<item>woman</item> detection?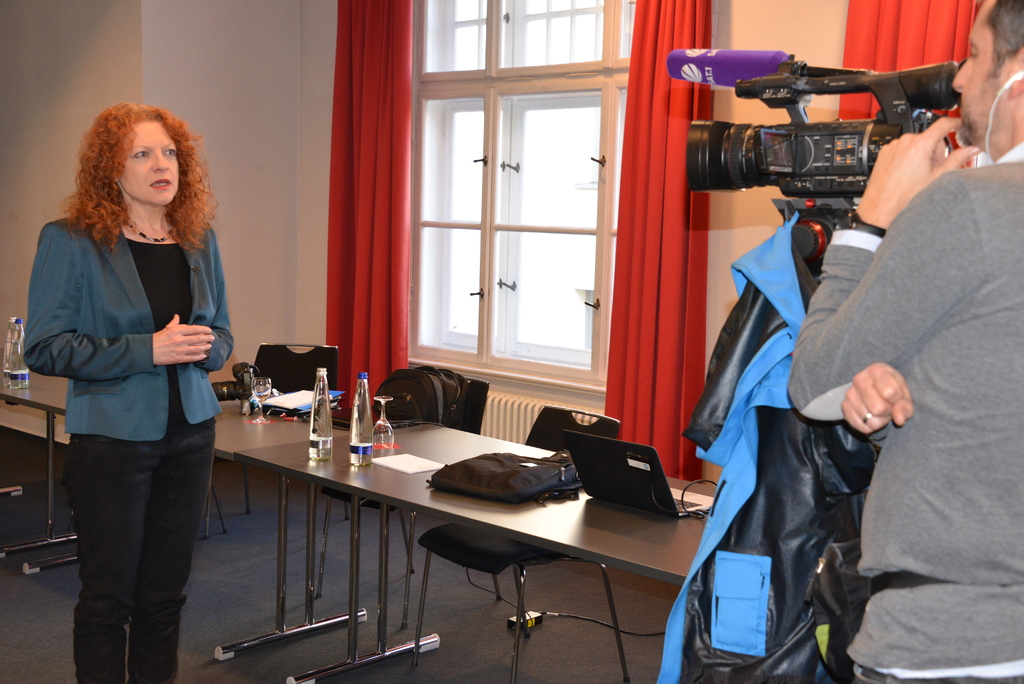
[x1=47, y1=84, x2=215, y2=683]
